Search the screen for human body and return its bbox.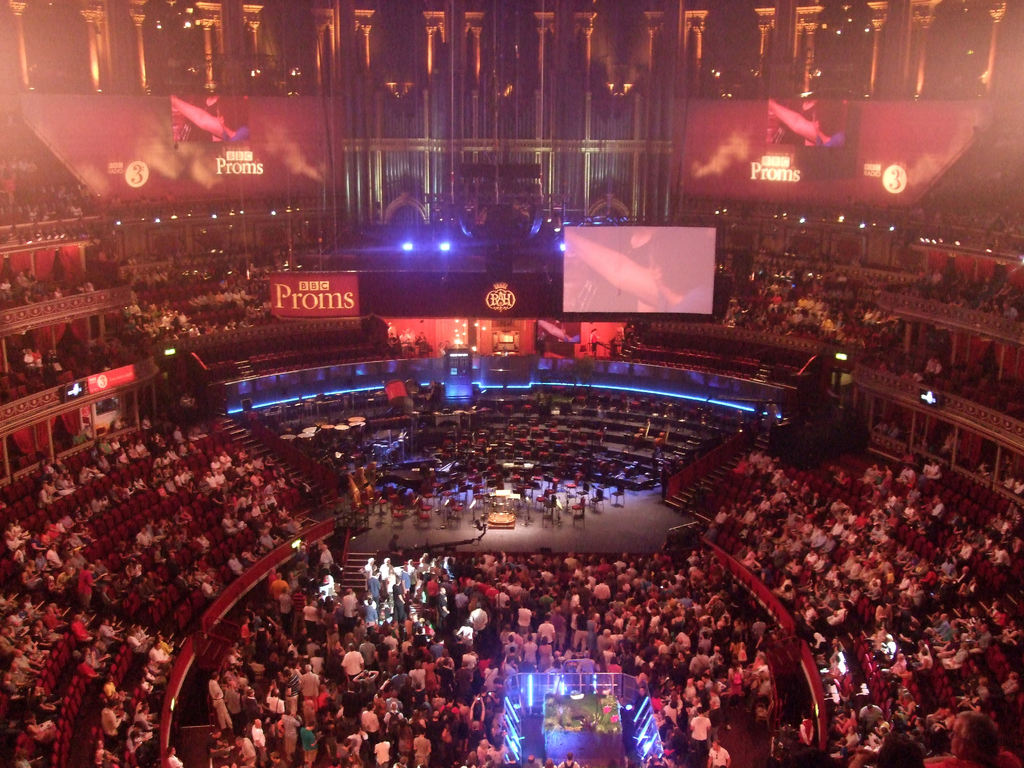
Found: 193 287 205 306.
